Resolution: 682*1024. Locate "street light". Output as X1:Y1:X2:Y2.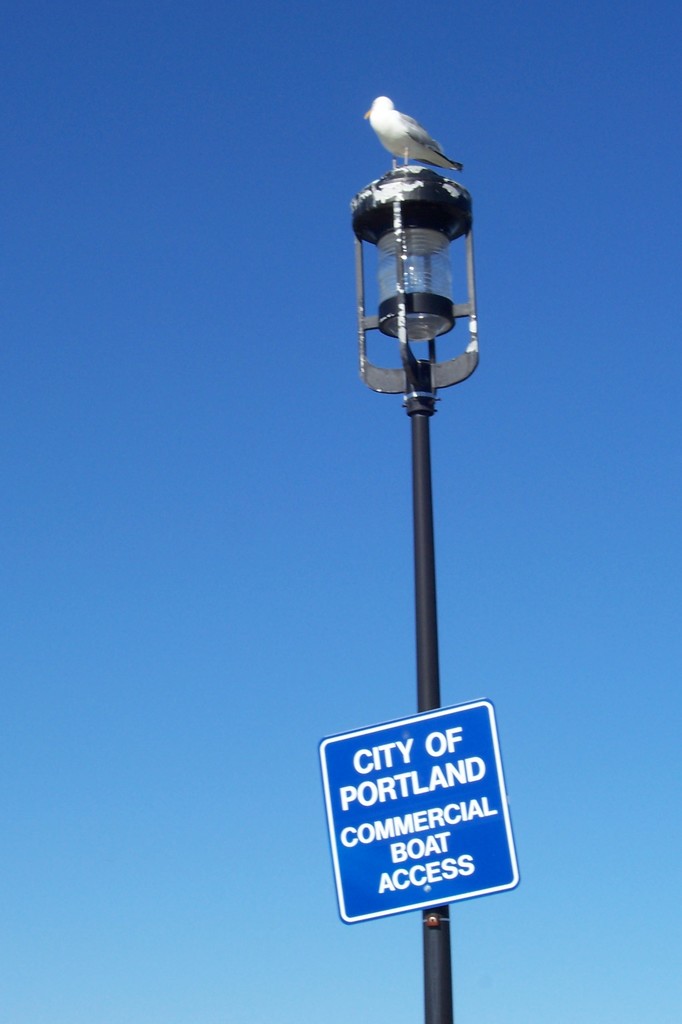
341:172:486:1023.
